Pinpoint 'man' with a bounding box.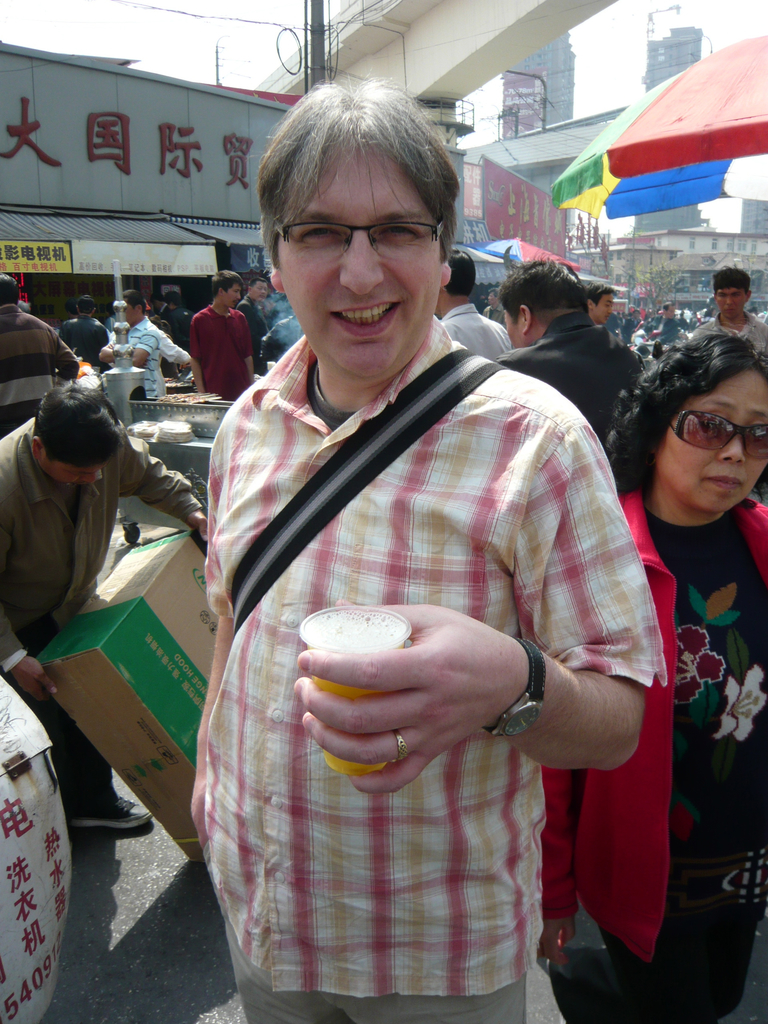
<box>157,286,190,353</box>.
